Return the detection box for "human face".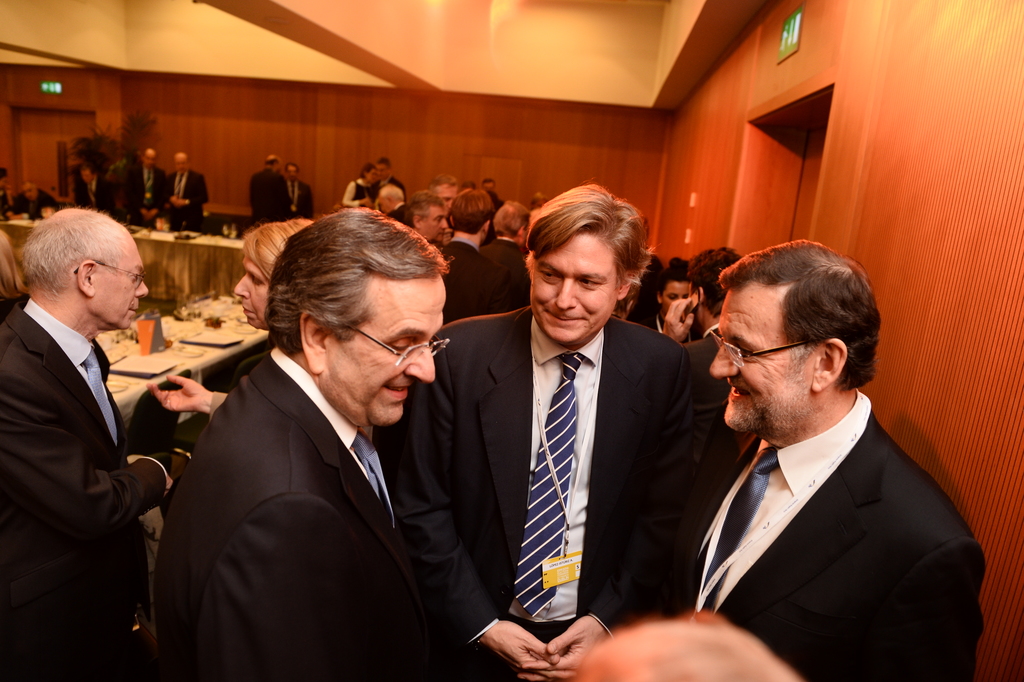
704/292/788/438.
